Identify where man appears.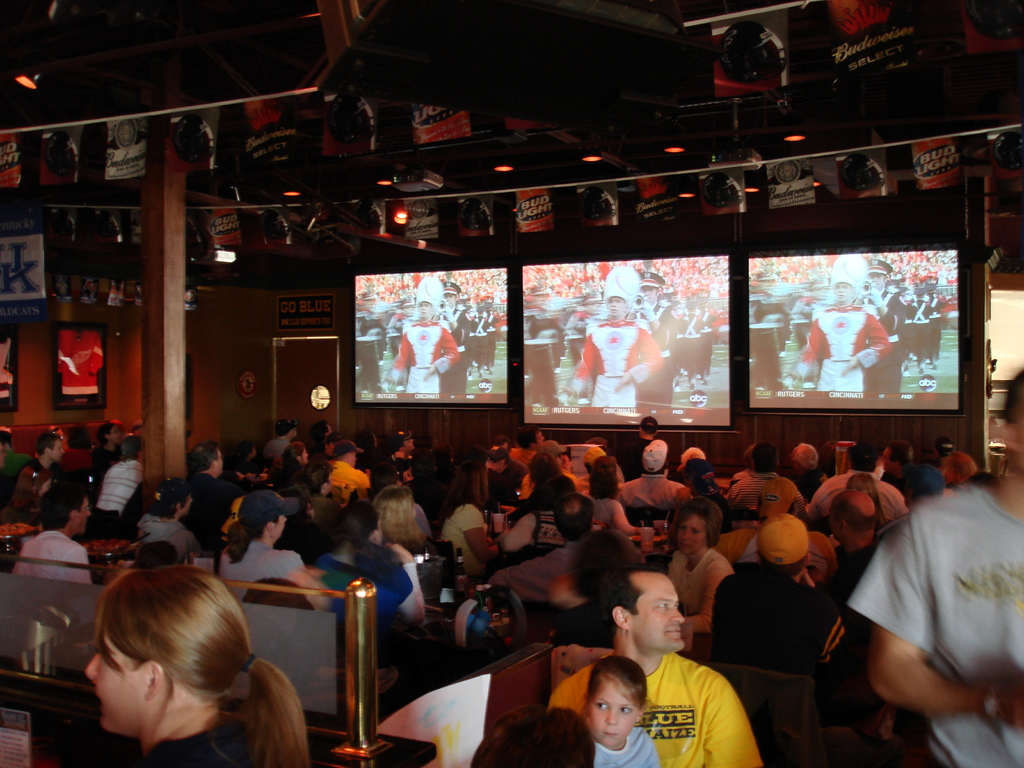
Appears at left=618, top=438, right=687, bottom=508.
